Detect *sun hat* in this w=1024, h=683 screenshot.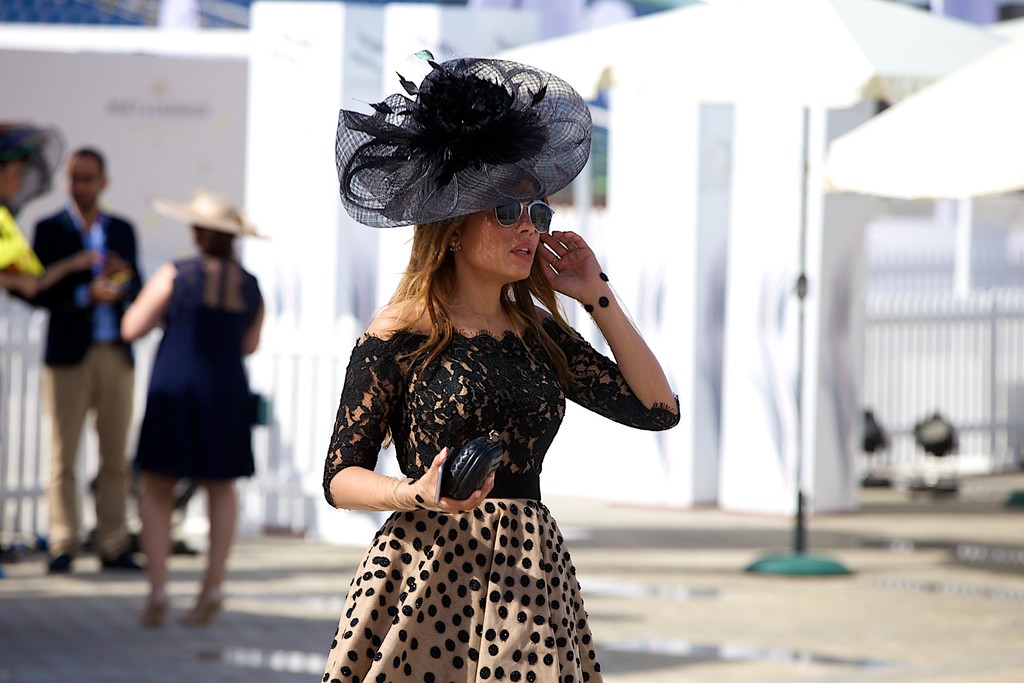
Detection: {"left": 332, "top": 48, "right": 594, "bottom": 227}.
